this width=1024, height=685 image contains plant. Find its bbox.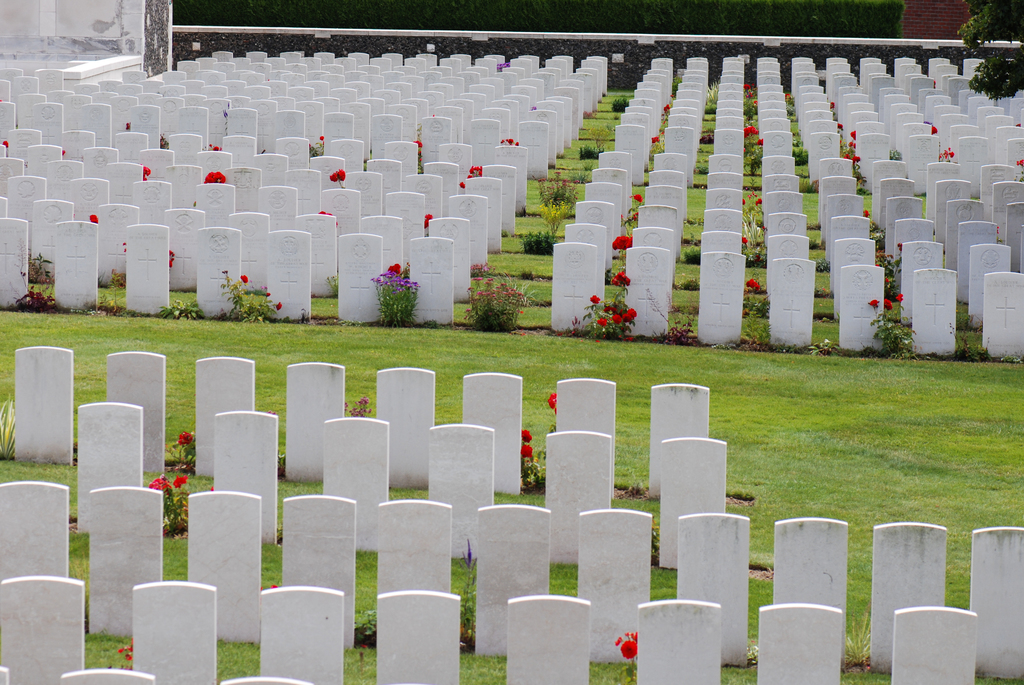
[left=351, top=606, right=388, bottom=648].
